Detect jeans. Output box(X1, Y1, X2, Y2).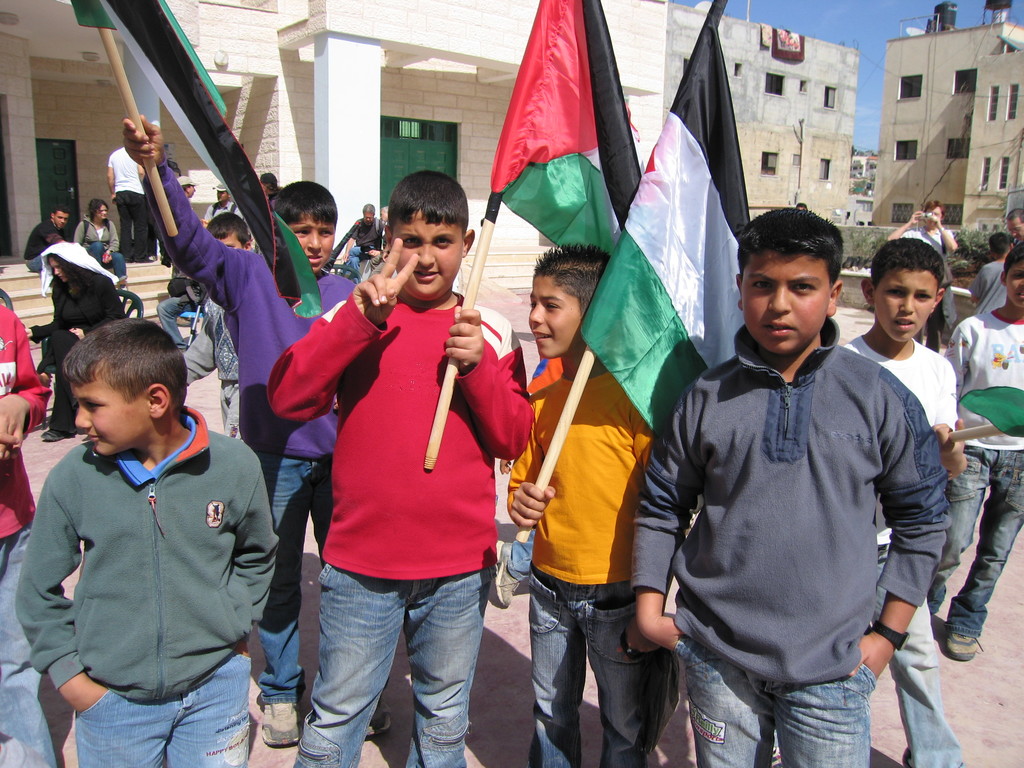
box(77, 634, 252, 767).
